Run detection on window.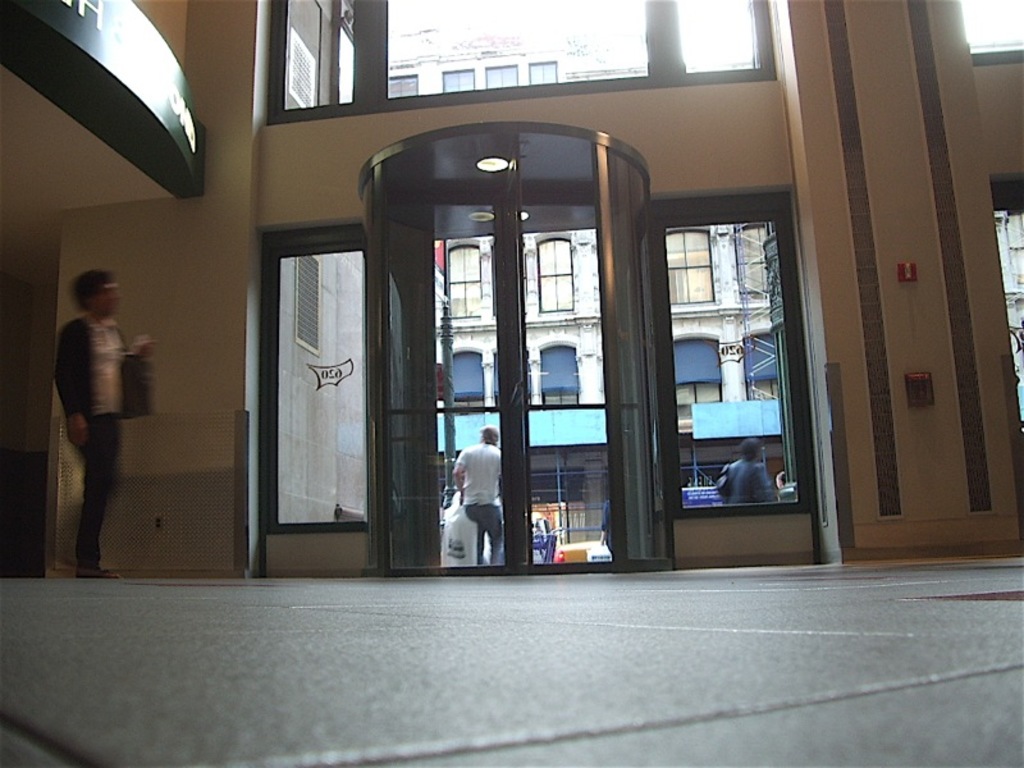
Result: <bbox>443, 244, 486, 323</bbox>.
